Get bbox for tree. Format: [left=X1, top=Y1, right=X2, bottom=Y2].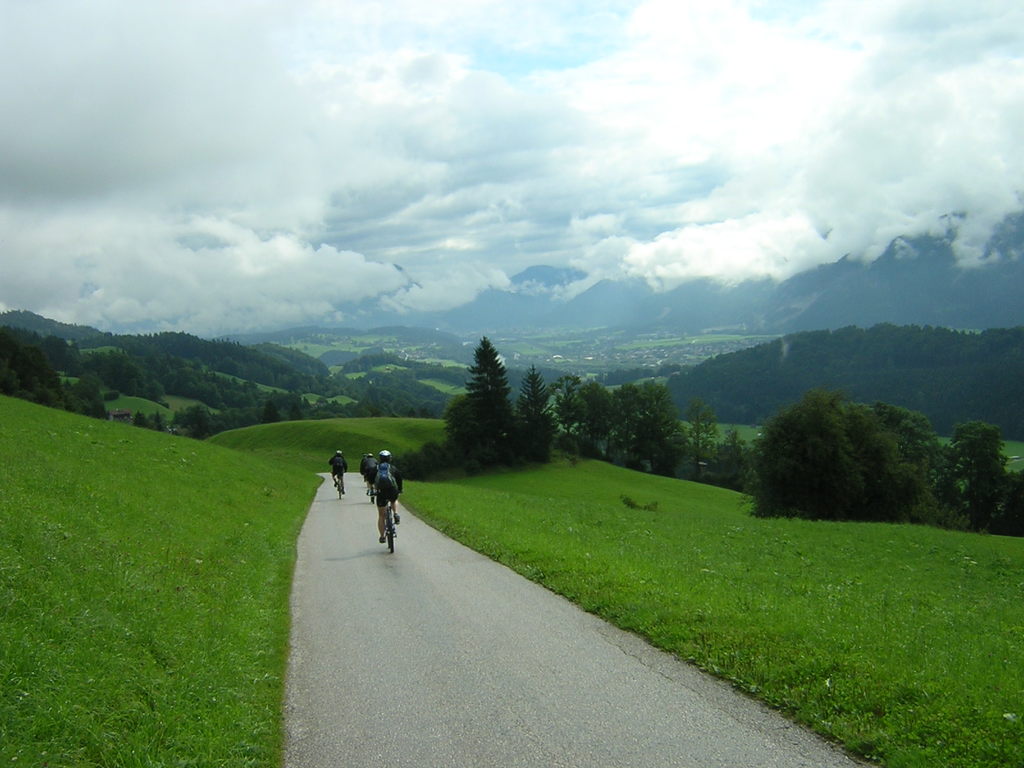
[left=675, top=392, right=717, bottom=481].
